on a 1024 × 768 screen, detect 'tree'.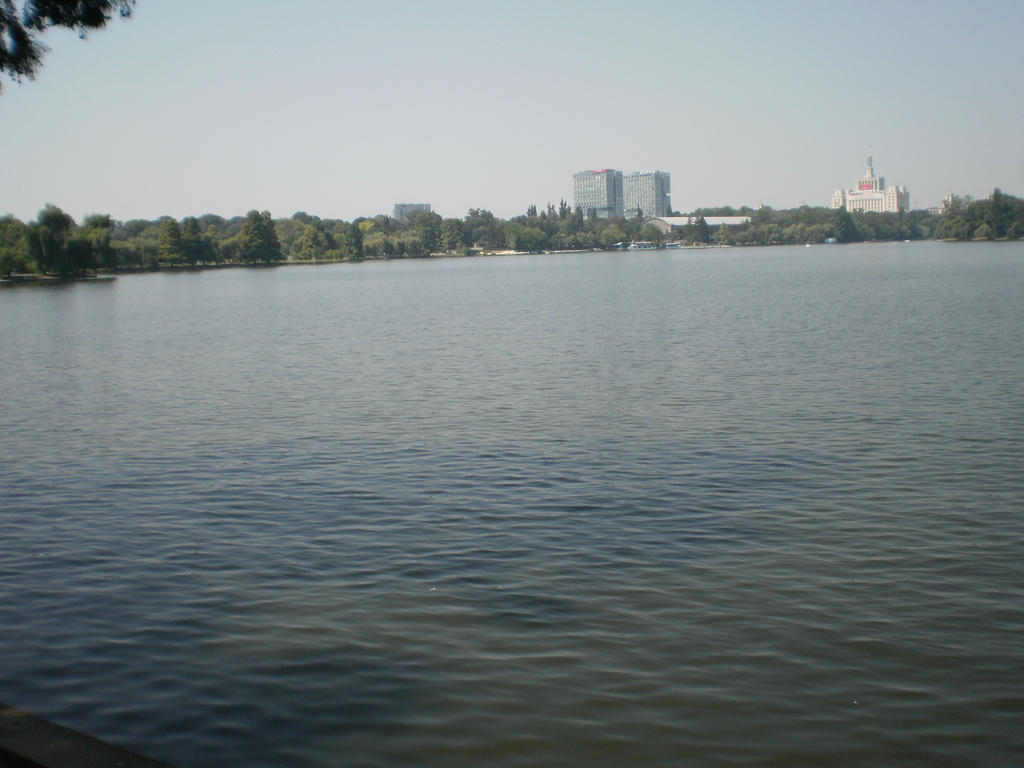
detection(82, 213, 109, 234).
